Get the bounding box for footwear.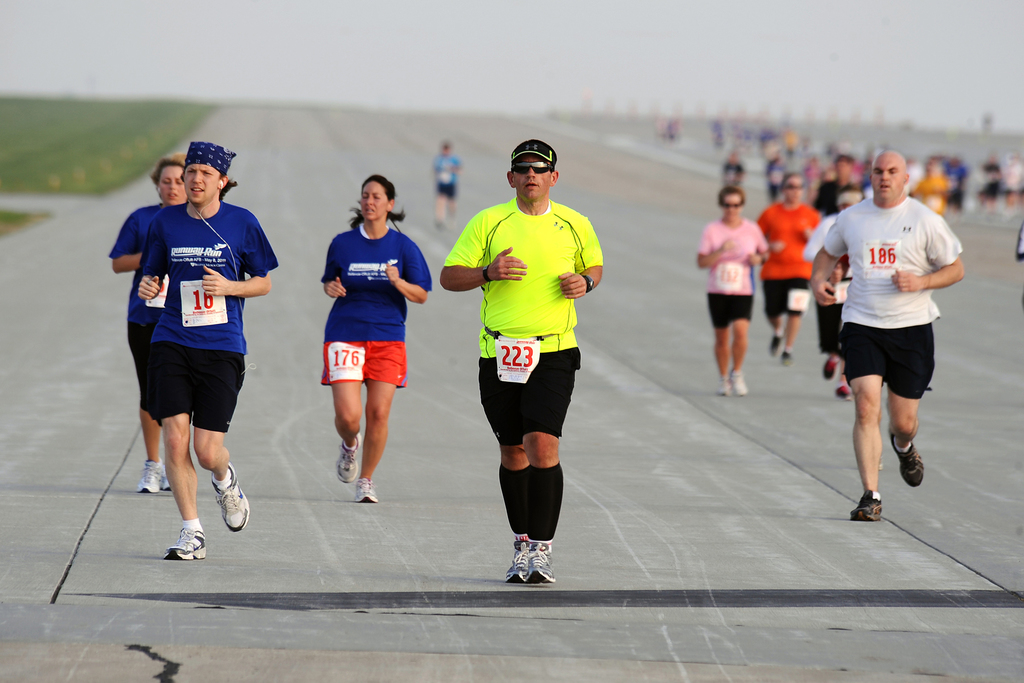
Rect(713, 378, 730, 394).
